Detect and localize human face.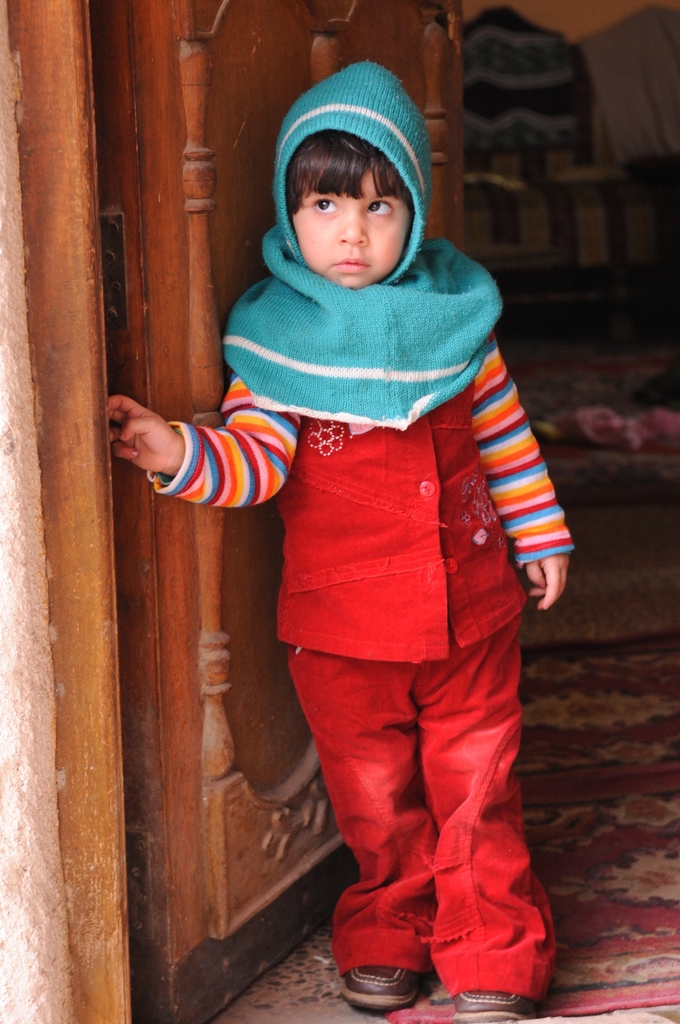
Localized at (297, 169, 411, 290).
